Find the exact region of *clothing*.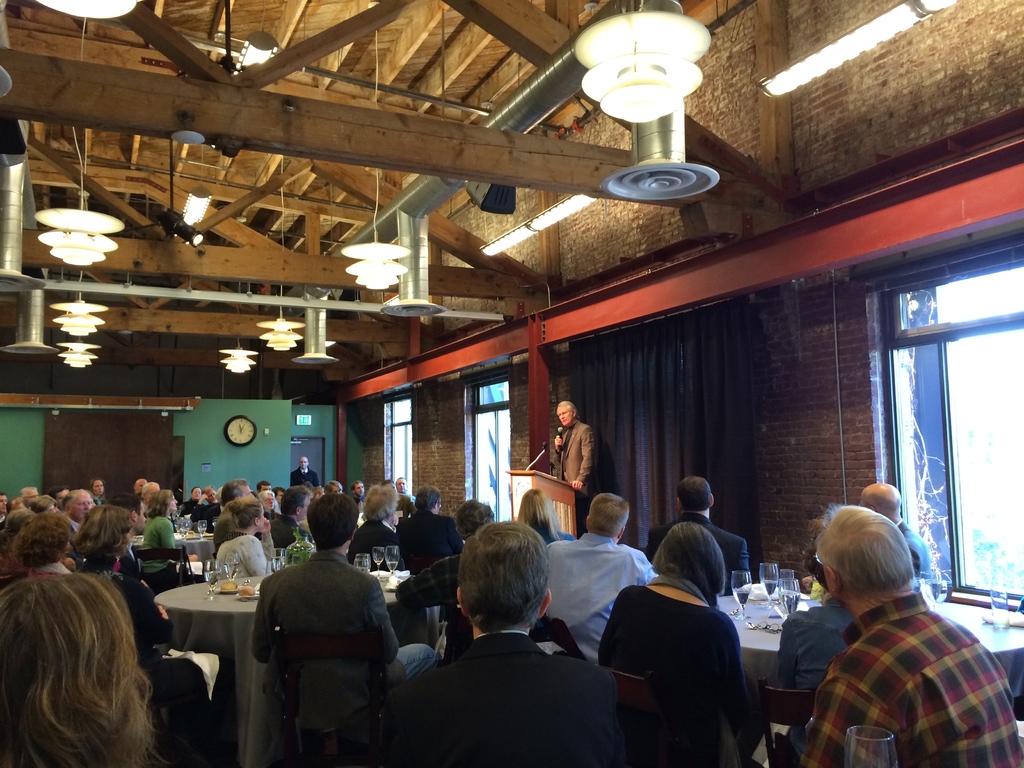
Exact region: 775, 598, 849, 742.
